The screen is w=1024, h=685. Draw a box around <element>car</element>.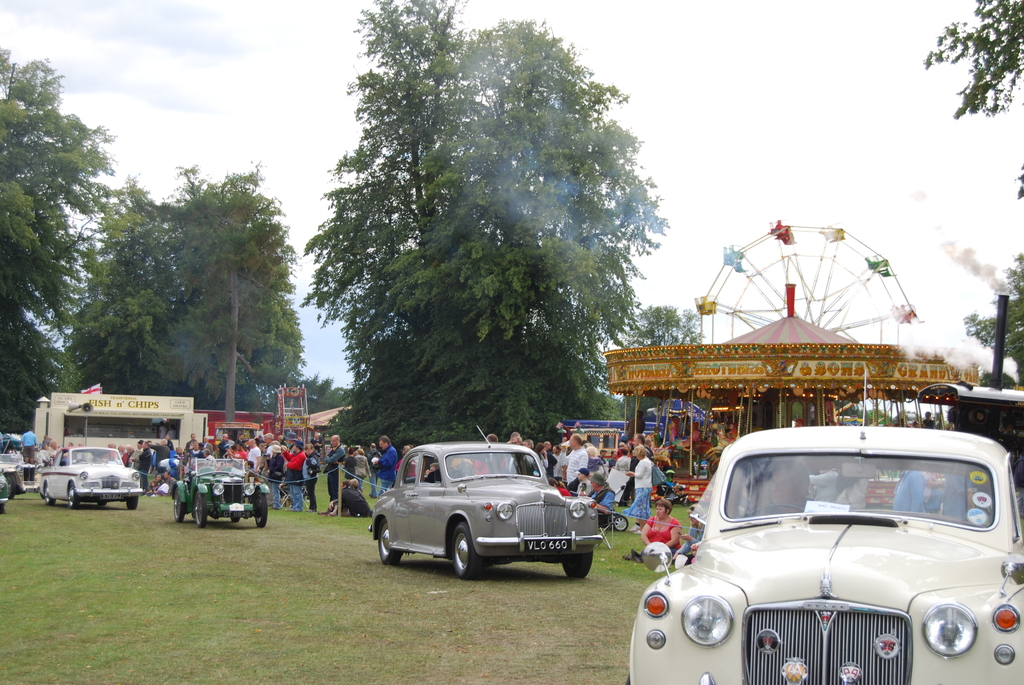
40:448:141:513.
